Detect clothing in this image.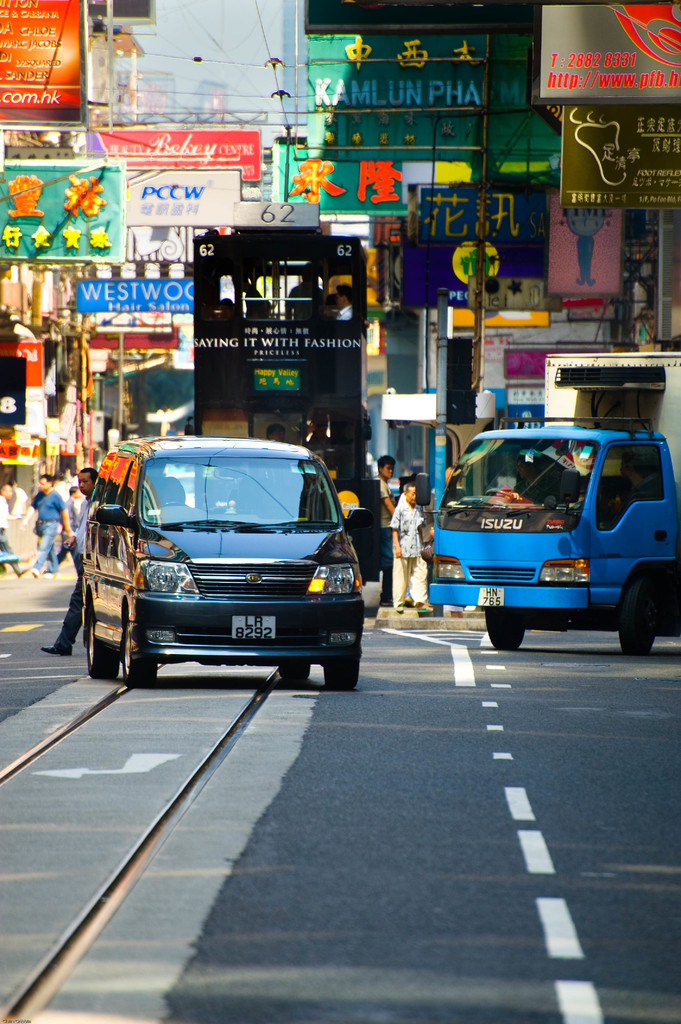
Detection: Rect(387, 497, 430, 608).
